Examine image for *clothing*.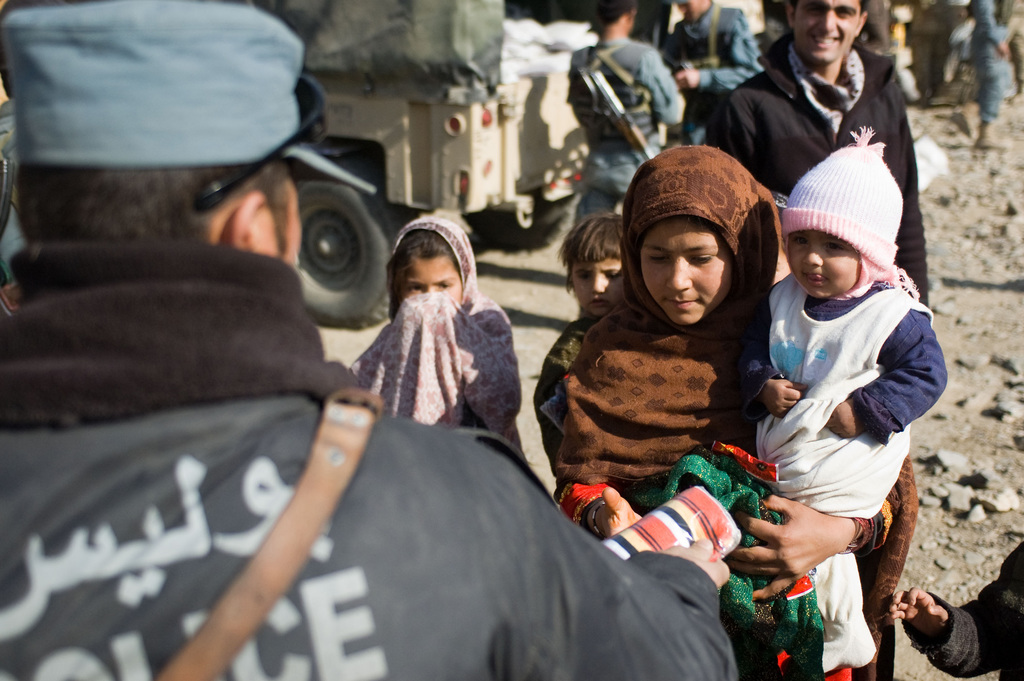
Examination result: box(530, 311, 615, 470).
